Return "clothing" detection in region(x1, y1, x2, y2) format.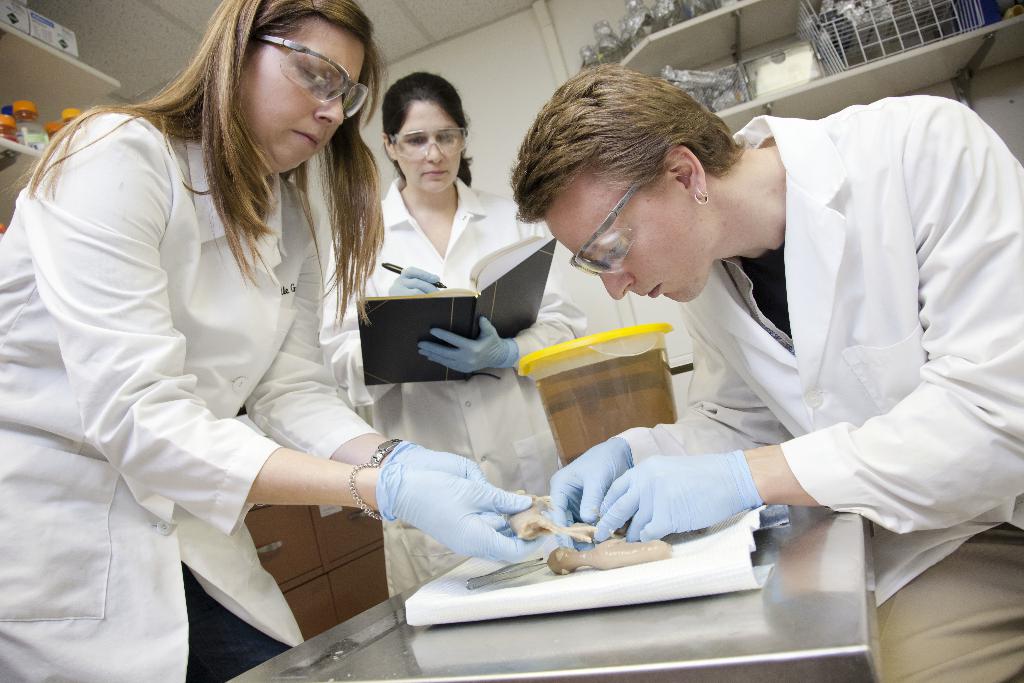
region(22, 101, 413, 629).
